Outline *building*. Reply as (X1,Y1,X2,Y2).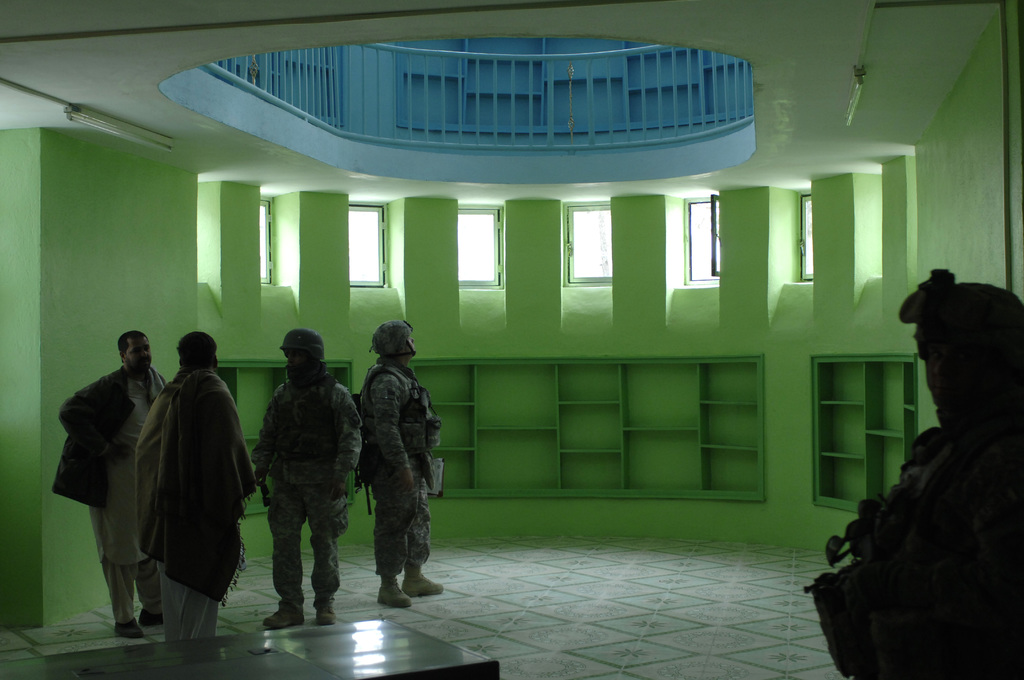
(0,0,1023,679).
